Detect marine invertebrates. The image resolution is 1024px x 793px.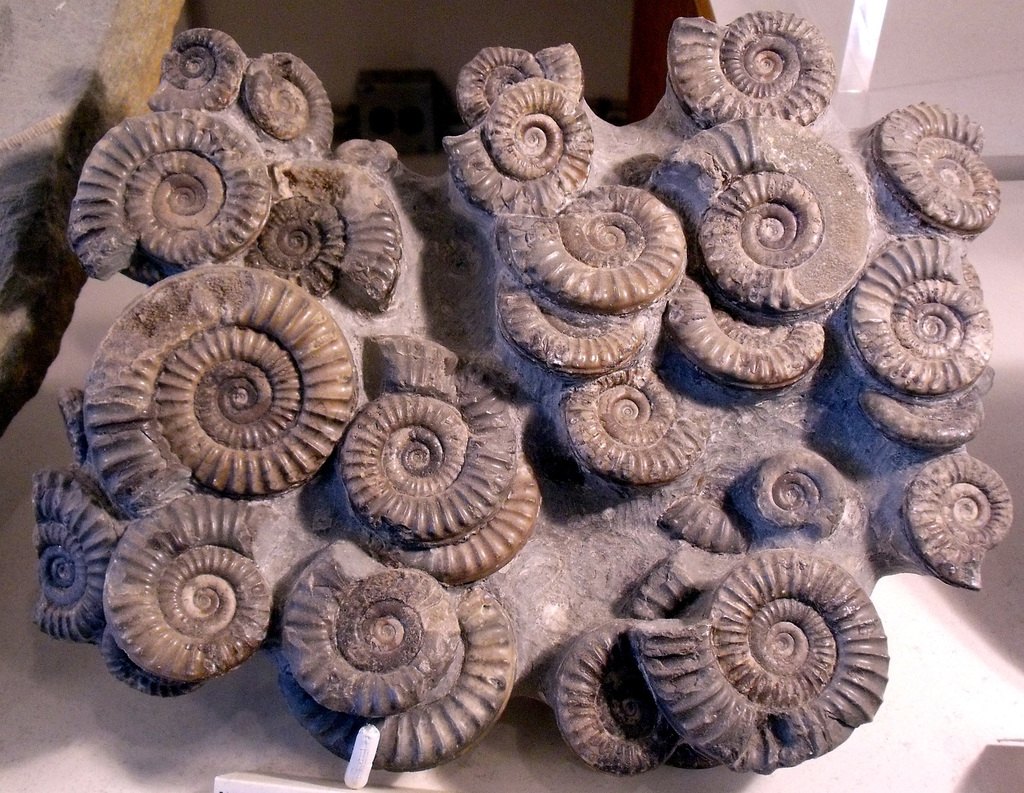
bbox(449, 30, 593, 134).
